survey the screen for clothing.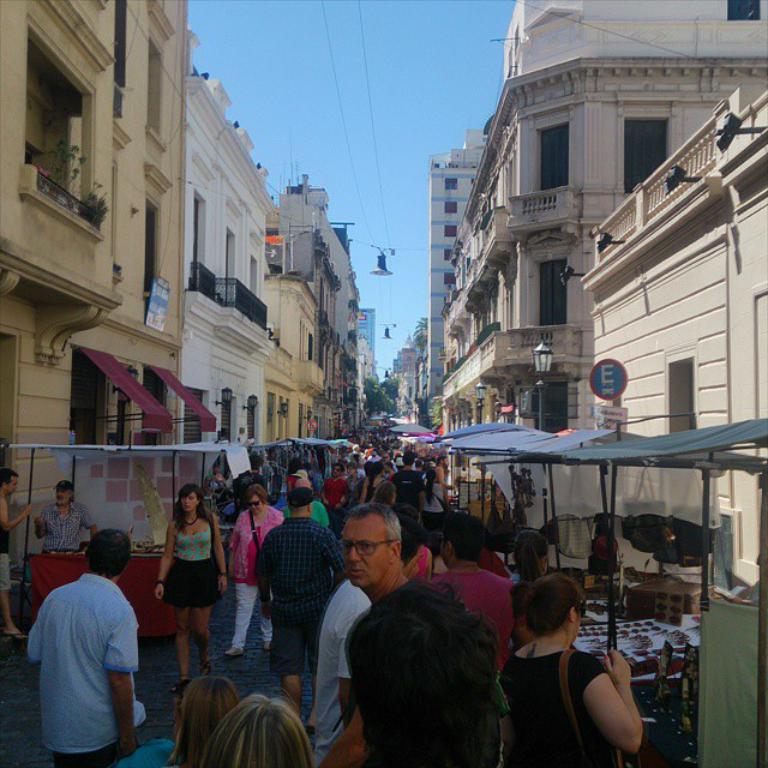
Survey found: box=[396, 468, 419, 518].
